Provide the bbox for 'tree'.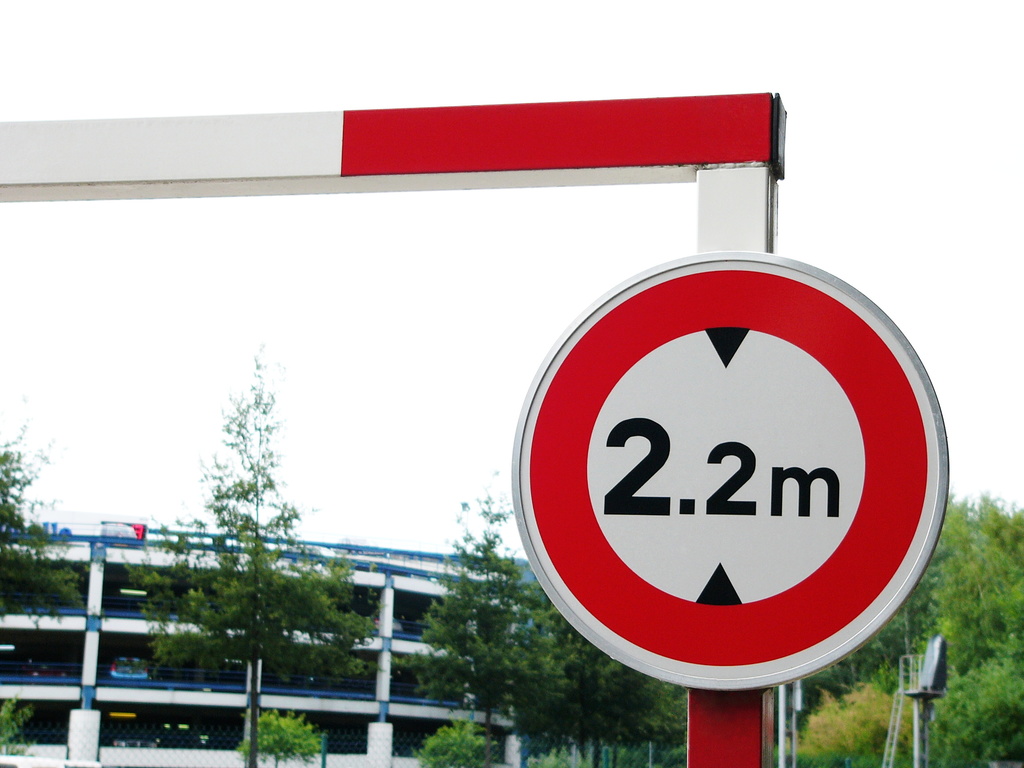
(left=0, top=408, right=106, bottom=753).
